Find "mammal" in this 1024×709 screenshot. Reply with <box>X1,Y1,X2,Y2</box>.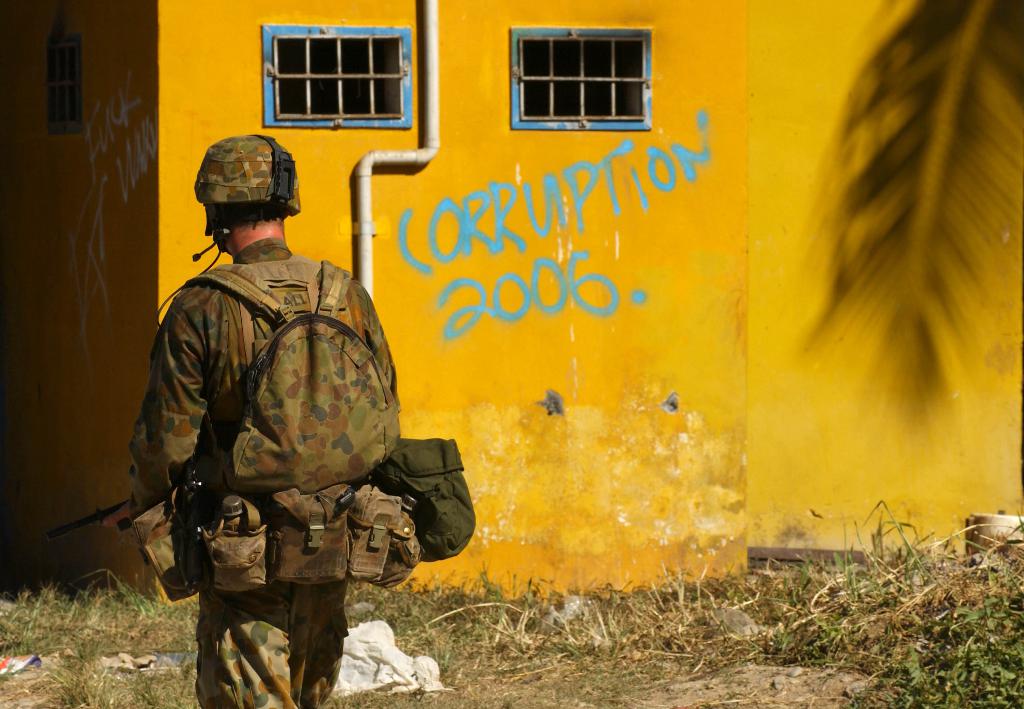
<box>104,165,435,679</box>.
